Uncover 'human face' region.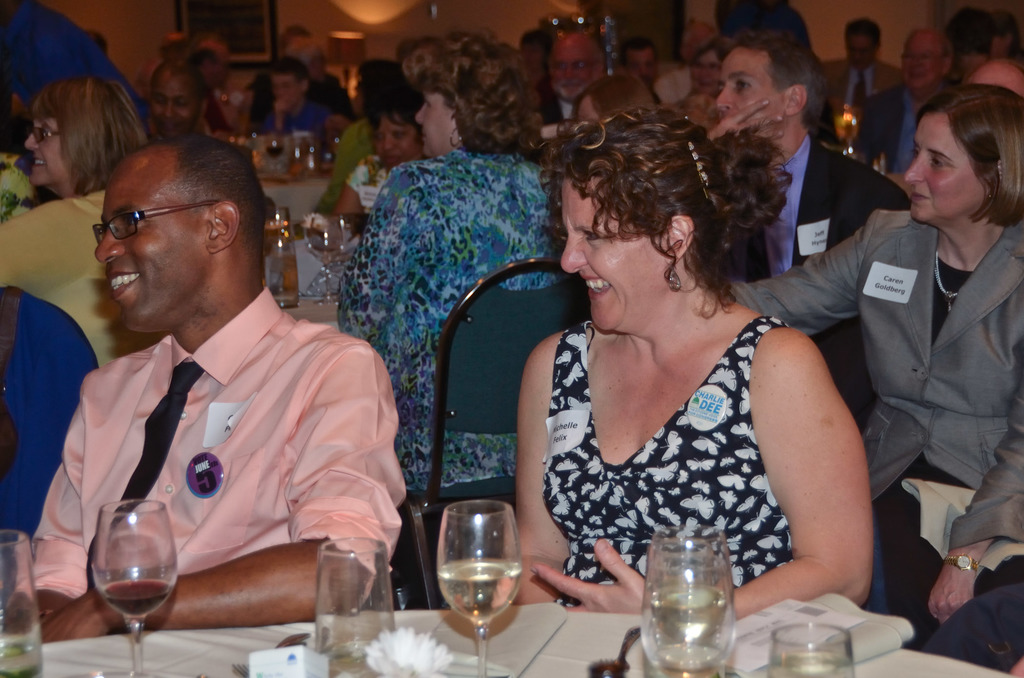
Uncovered: [92, 158, 211, 339].
